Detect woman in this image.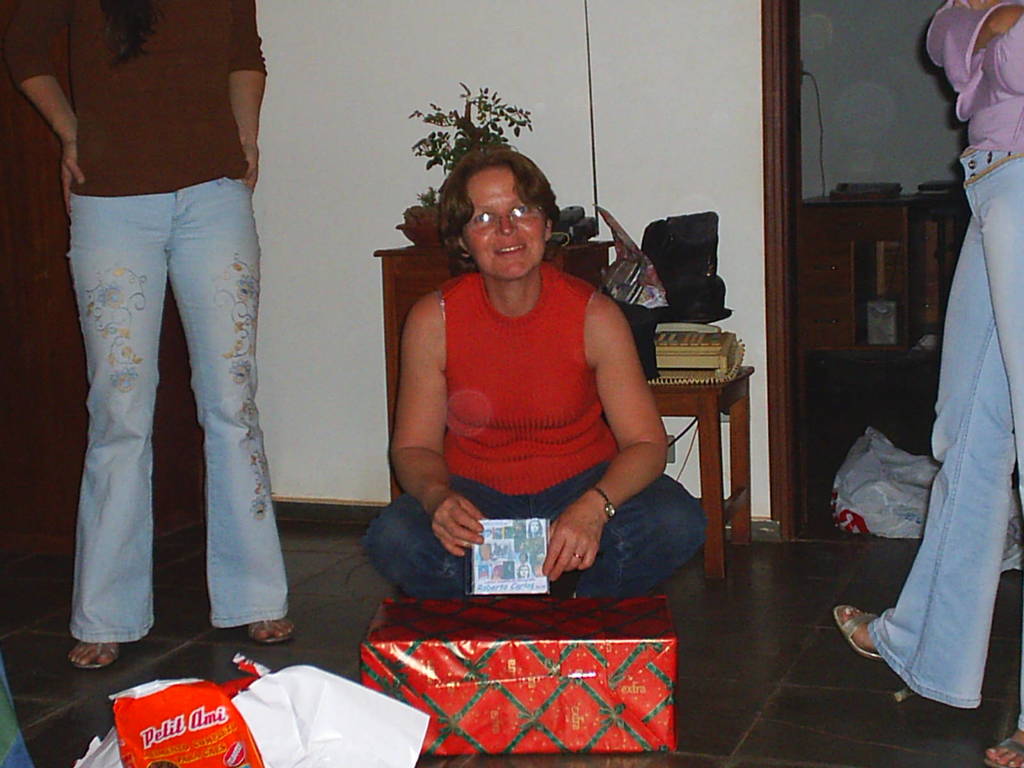
Detection: (528,518,545,541).
